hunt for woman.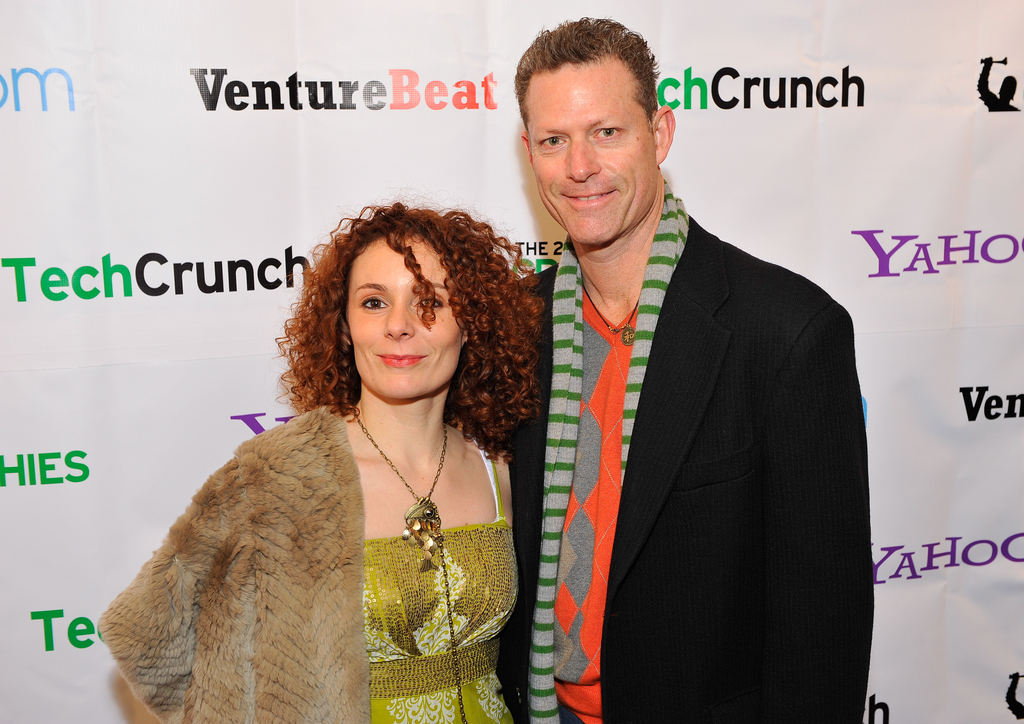
Hunted down at {"left": 106, "top": 193, "right": 556, "bottom": 716}.
